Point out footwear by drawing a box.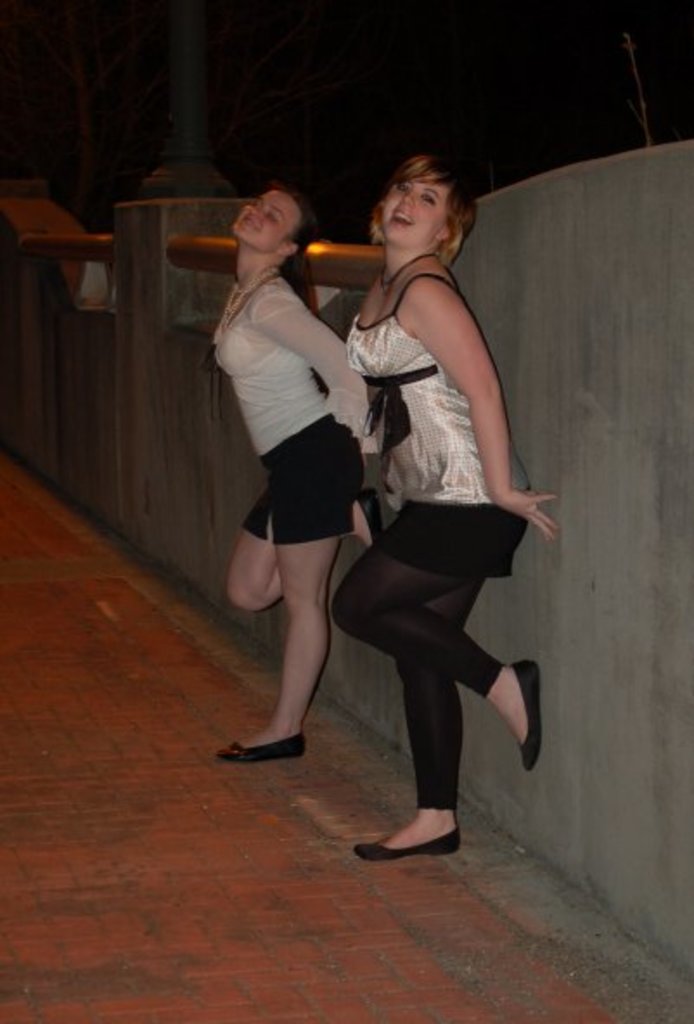
[516,662,542,773].
